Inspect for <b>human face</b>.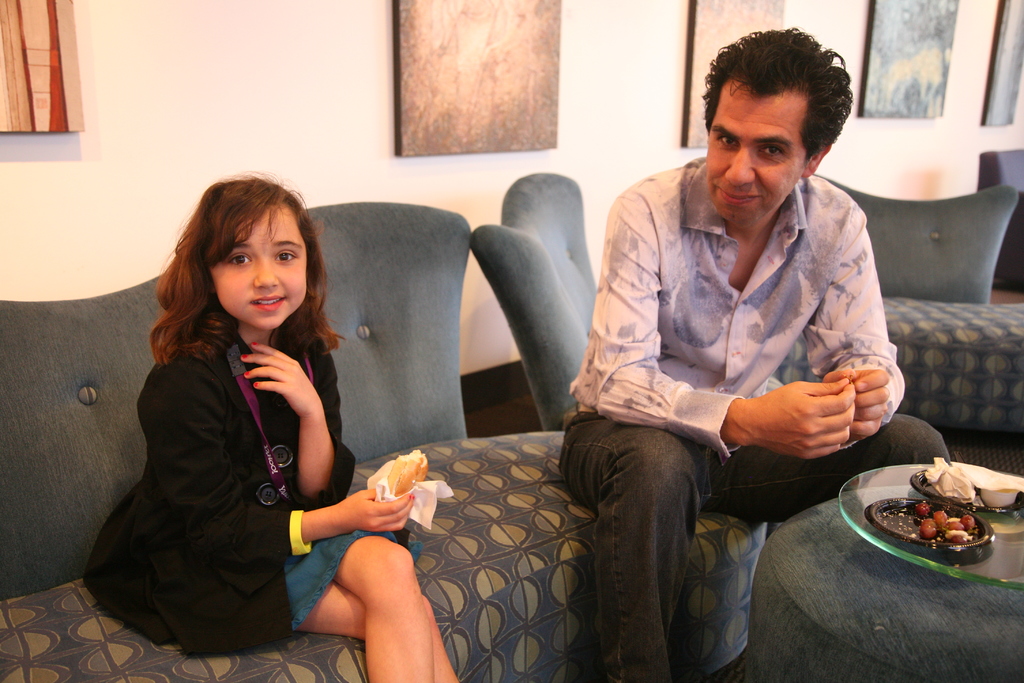
Inspection: pyautogui.locateOnScreen(209, 208, 302, 325).
